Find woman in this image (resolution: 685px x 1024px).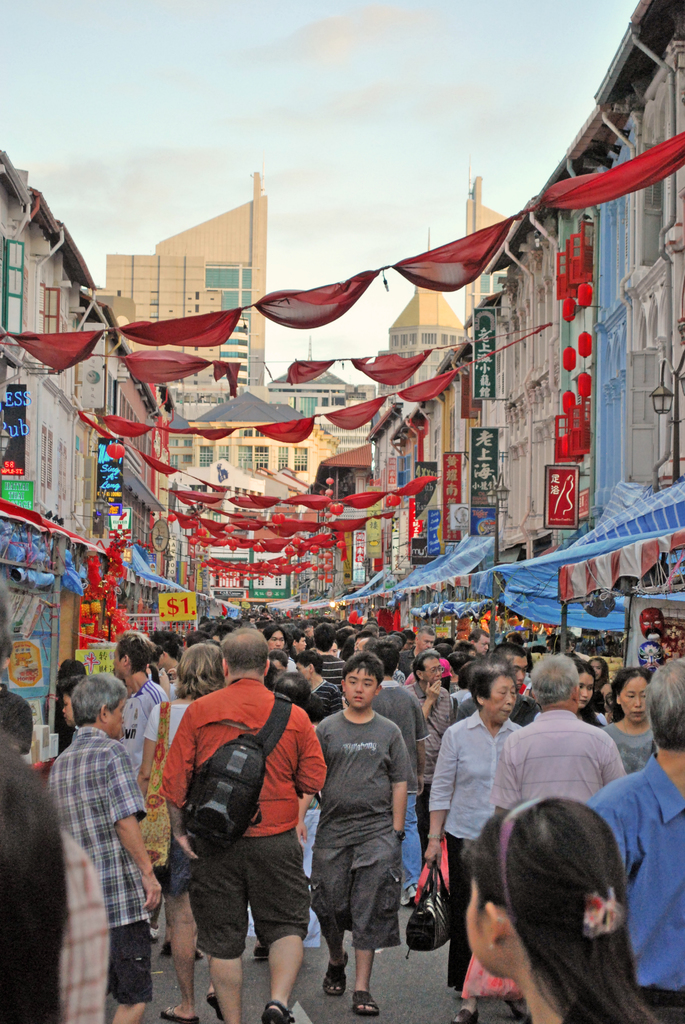
136, 637, 230, 1023.
